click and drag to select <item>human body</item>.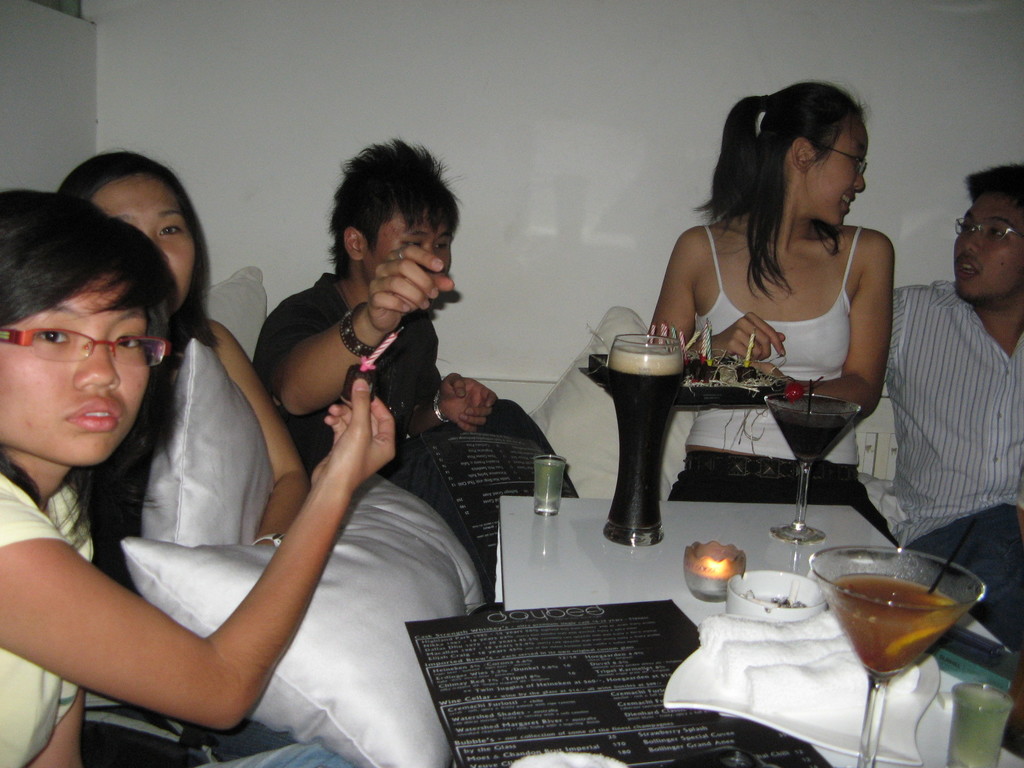
Selection: (250,246,501,490).
